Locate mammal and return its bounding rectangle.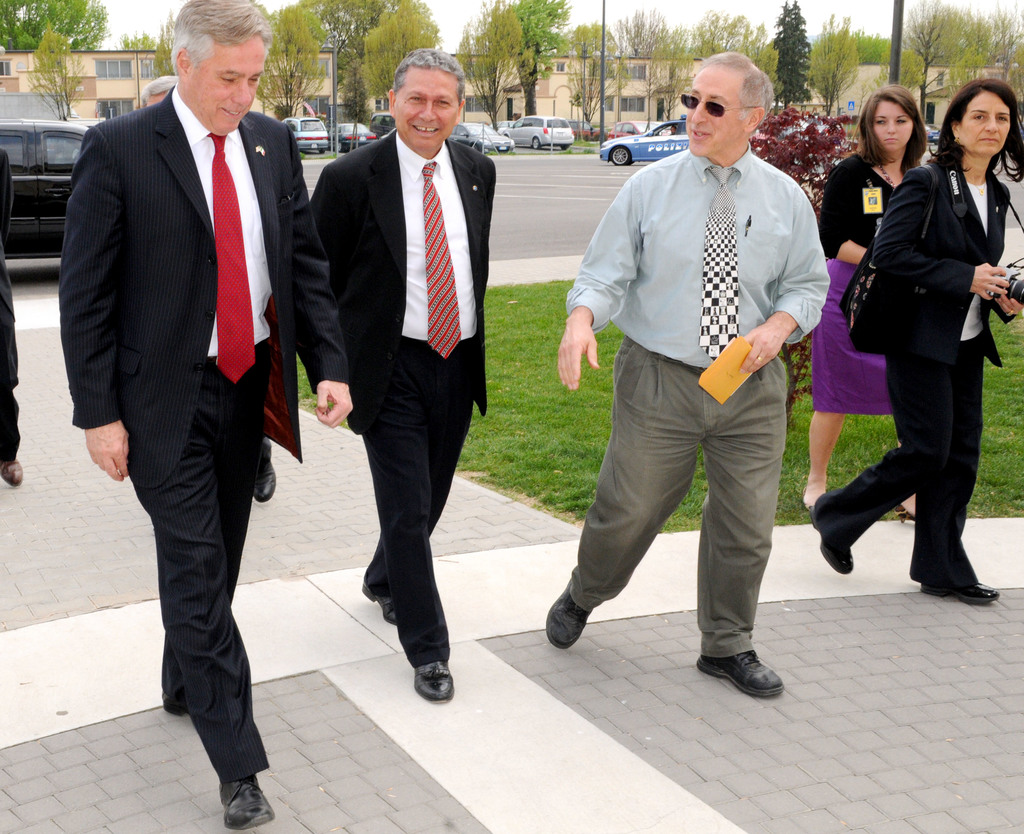
crop(309, 42, 490, 705).
